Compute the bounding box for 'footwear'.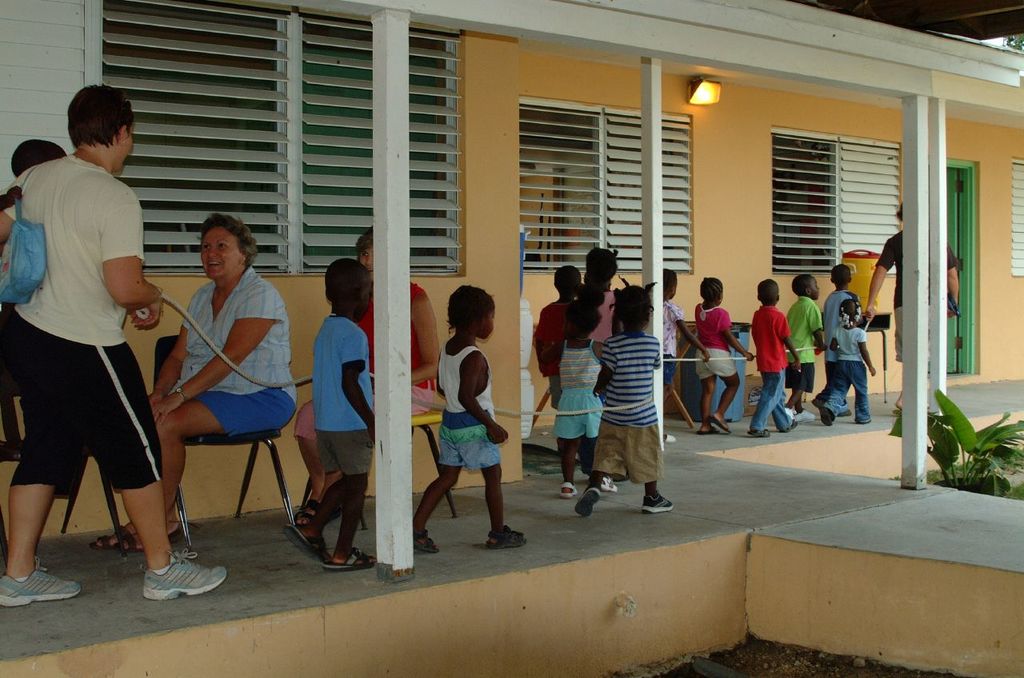
BBox(748, 426, 770, 439).
